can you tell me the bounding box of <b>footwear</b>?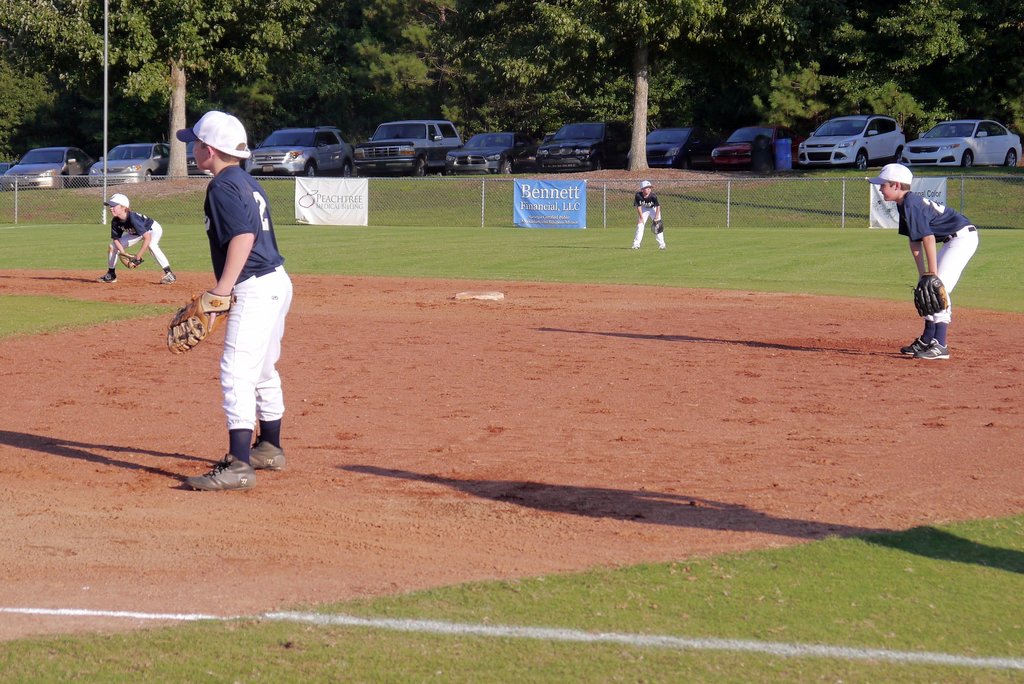
<bbox>916, 338, 949, 359</bbox>.
